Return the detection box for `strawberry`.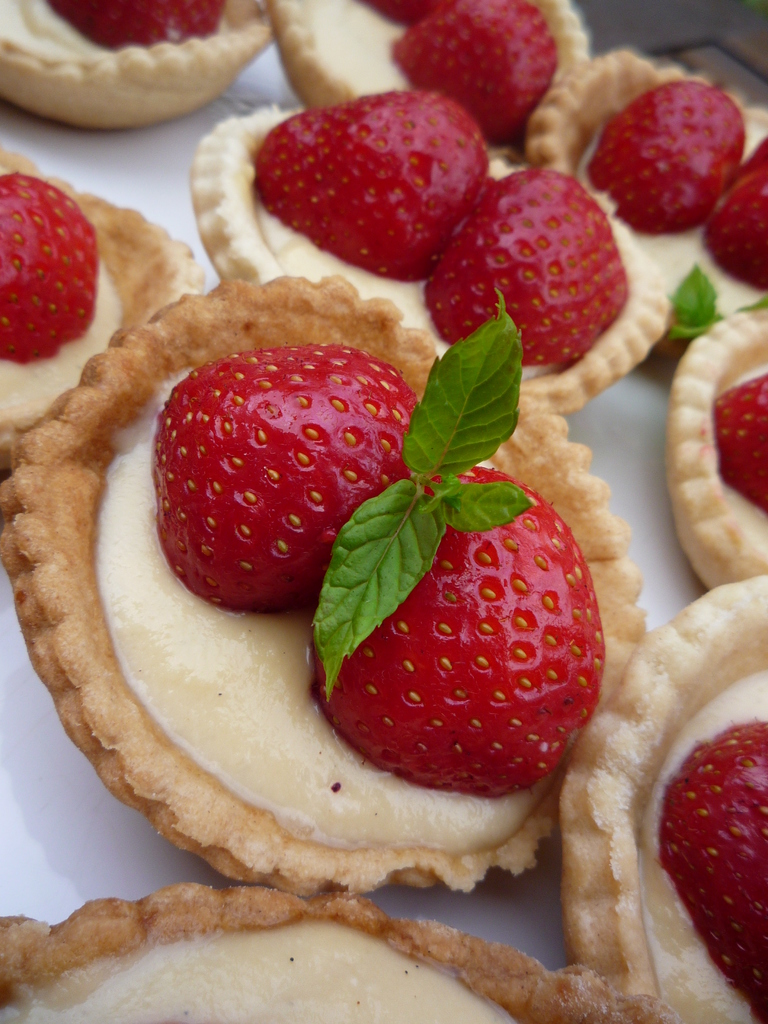
655,721,767,1012.
